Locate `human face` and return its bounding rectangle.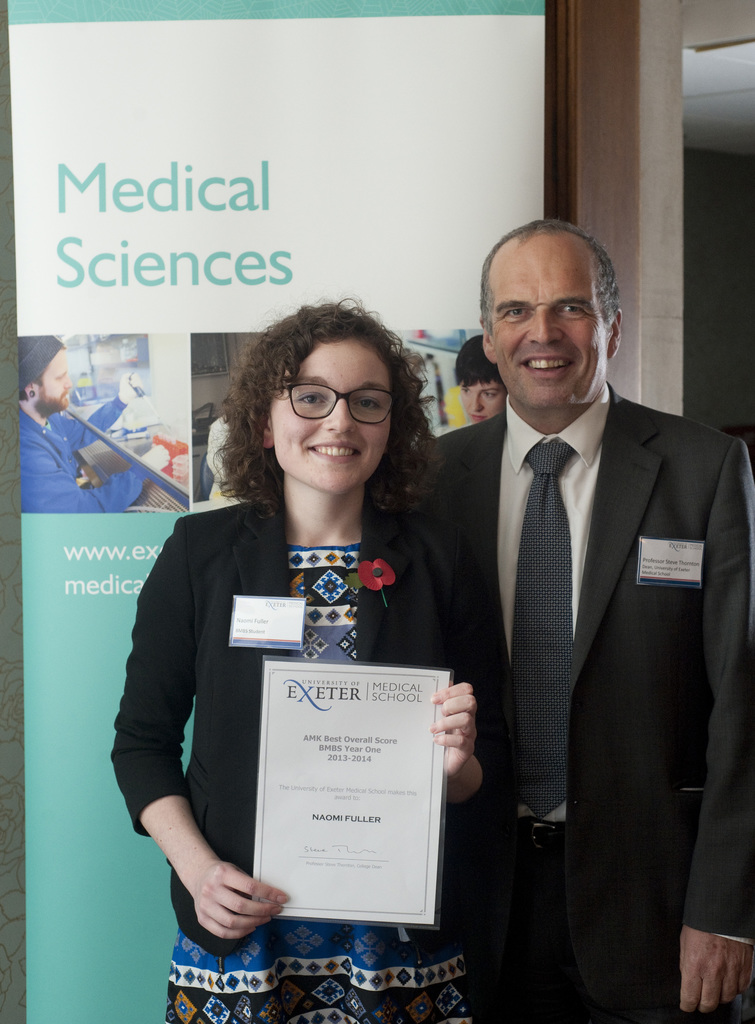
bbox(490, 243, 605, 406).
